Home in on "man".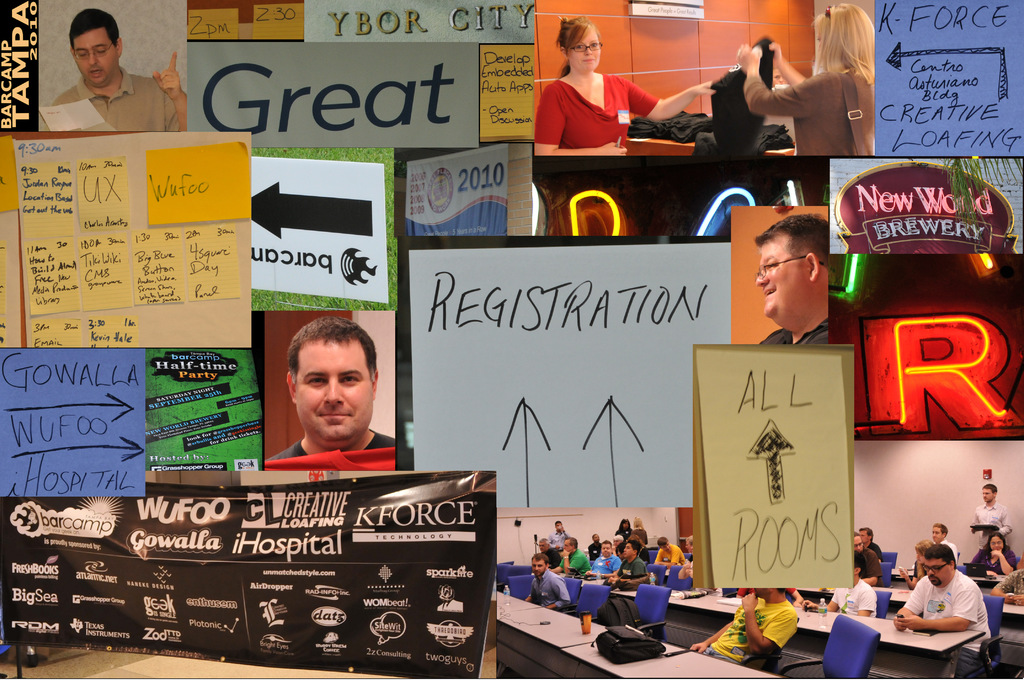
Homed in at 543,517,571,551.
